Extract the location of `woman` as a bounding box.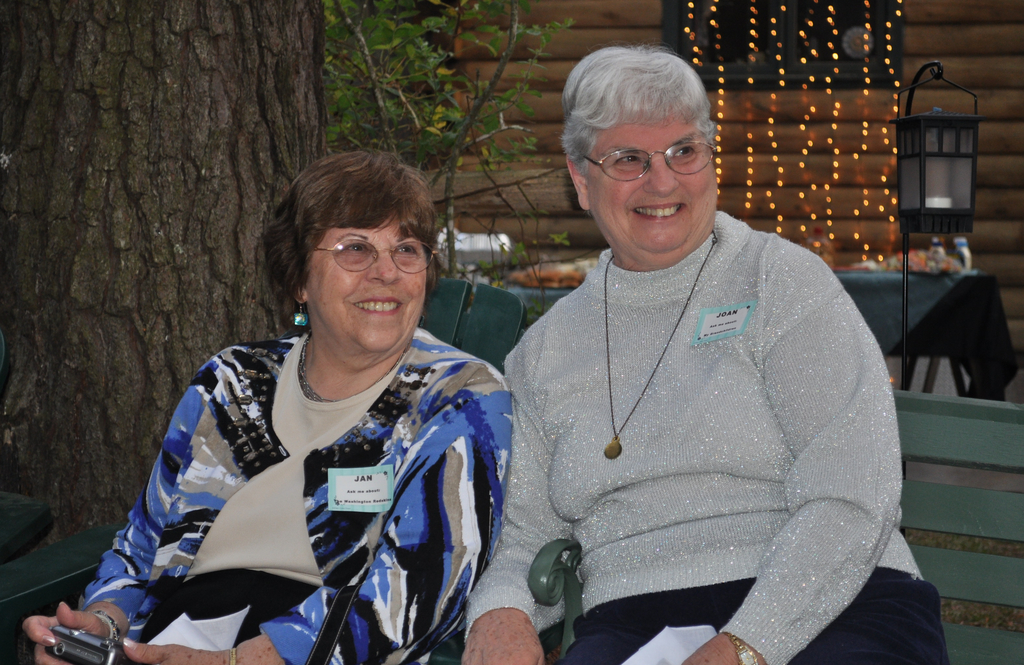
crop(463, 45, 947, 664).
